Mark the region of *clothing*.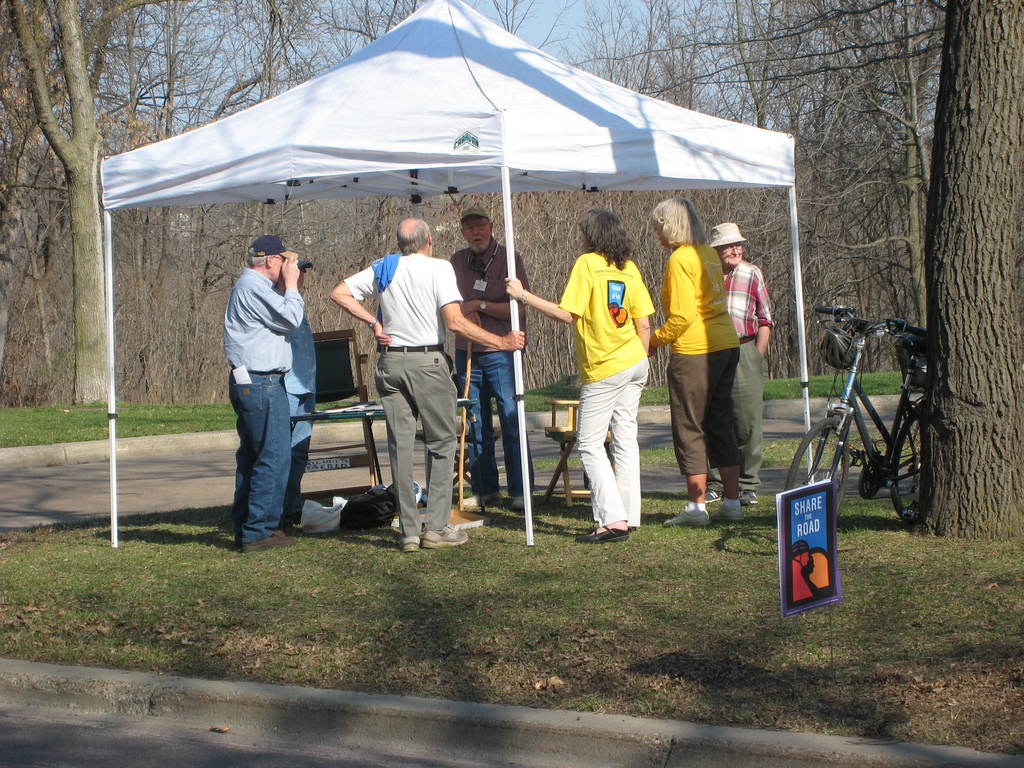
Region: box=[660, 246, 743, 476].
